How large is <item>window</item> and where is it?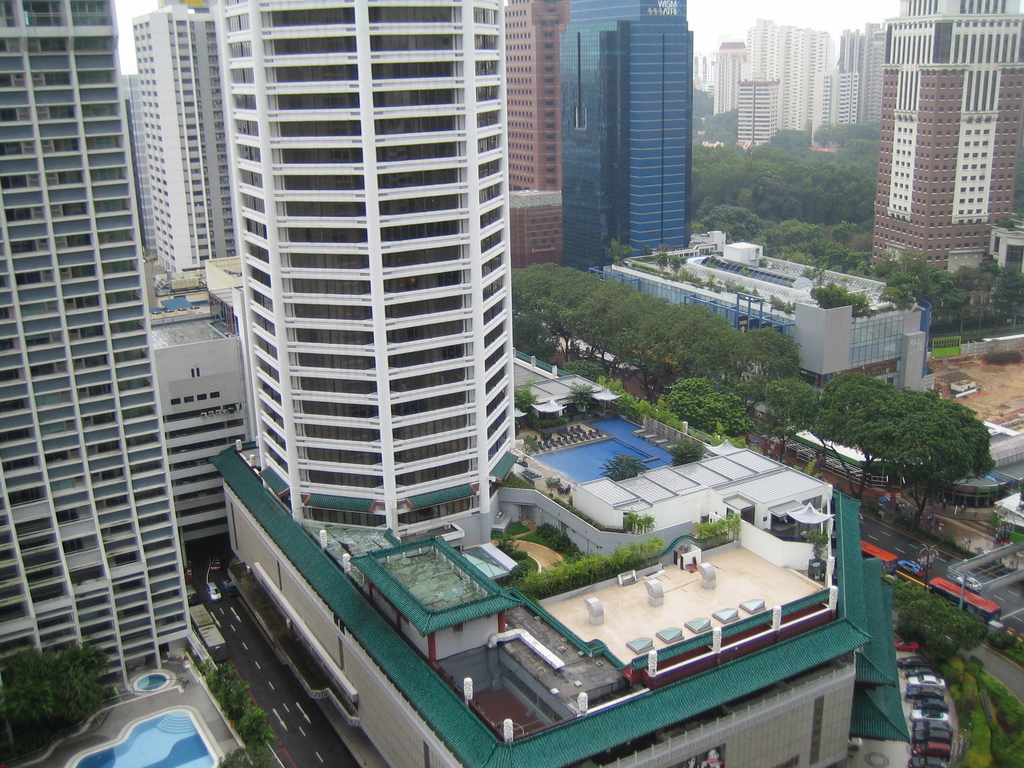
Bounding box: box=[168, 400, 182, 406].
